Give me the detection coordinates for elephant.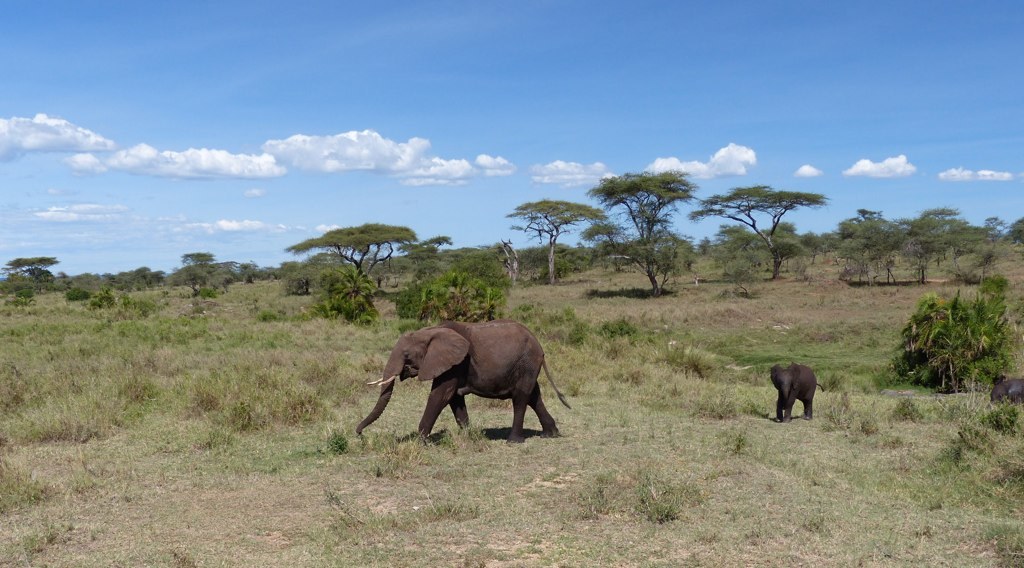
rect(356, 319, 568, 443).
